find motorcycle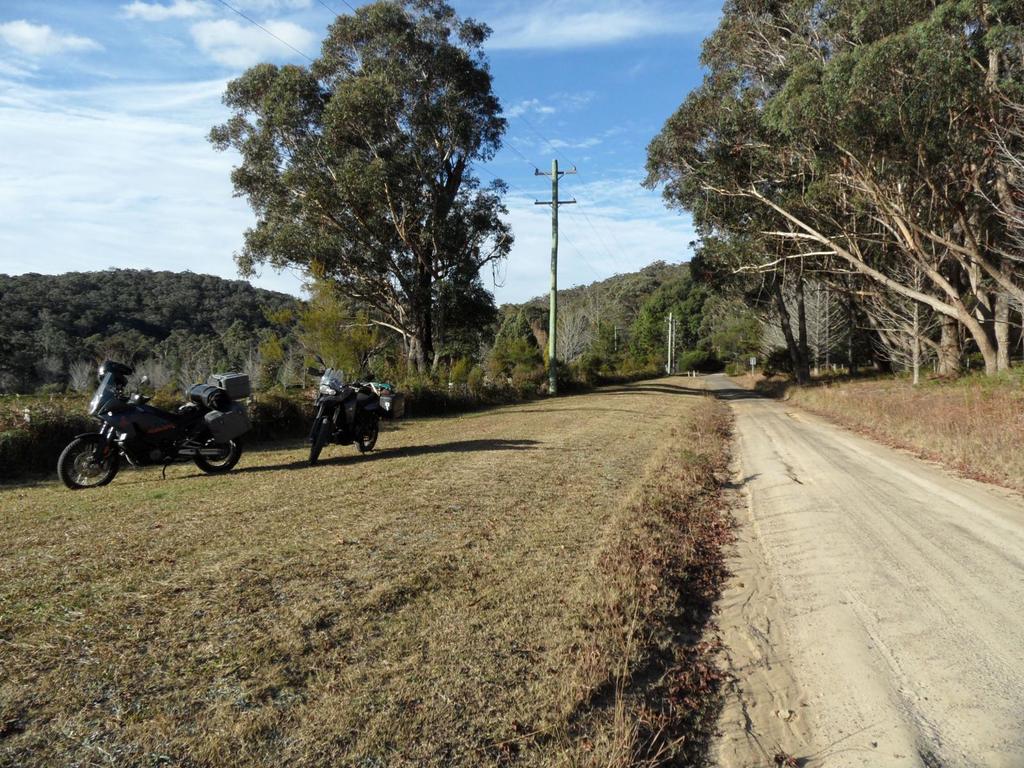
(left=63, top=373, right=243, bottom=486)
